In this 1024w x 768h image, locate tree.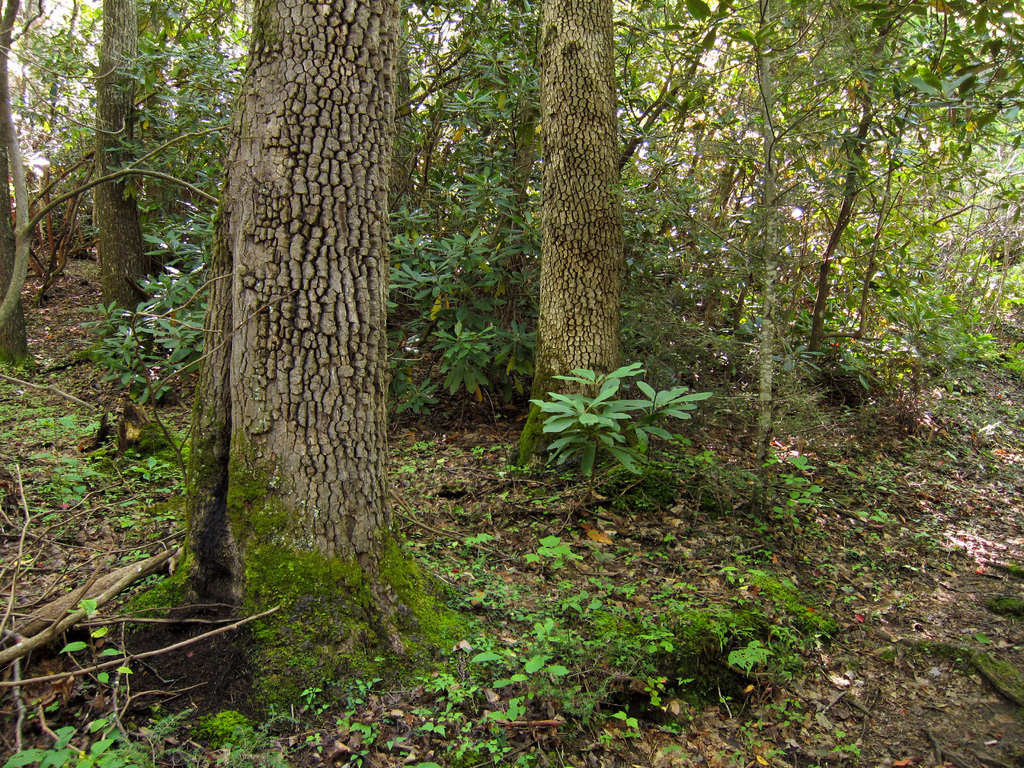
Bounding box: BBox(134, 0, 402, 716).
